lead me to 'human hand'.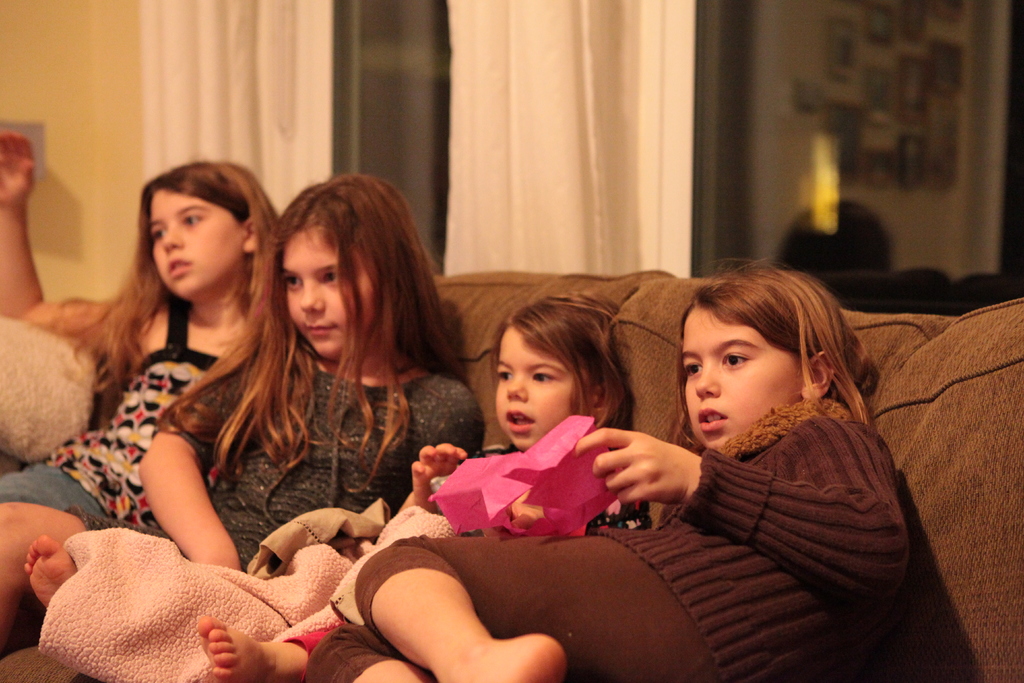
Lead to [x1=582, y1=433, x2=719, y2=529].
